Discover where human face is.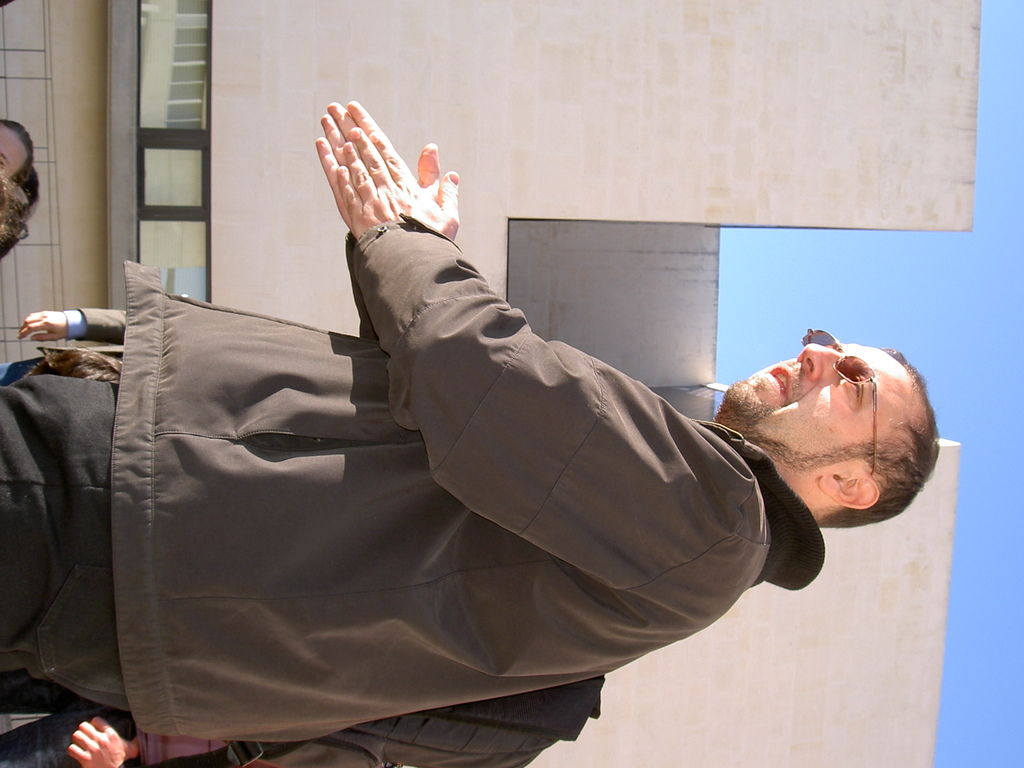
Discovered at <box>728,344,906,474</box>.
